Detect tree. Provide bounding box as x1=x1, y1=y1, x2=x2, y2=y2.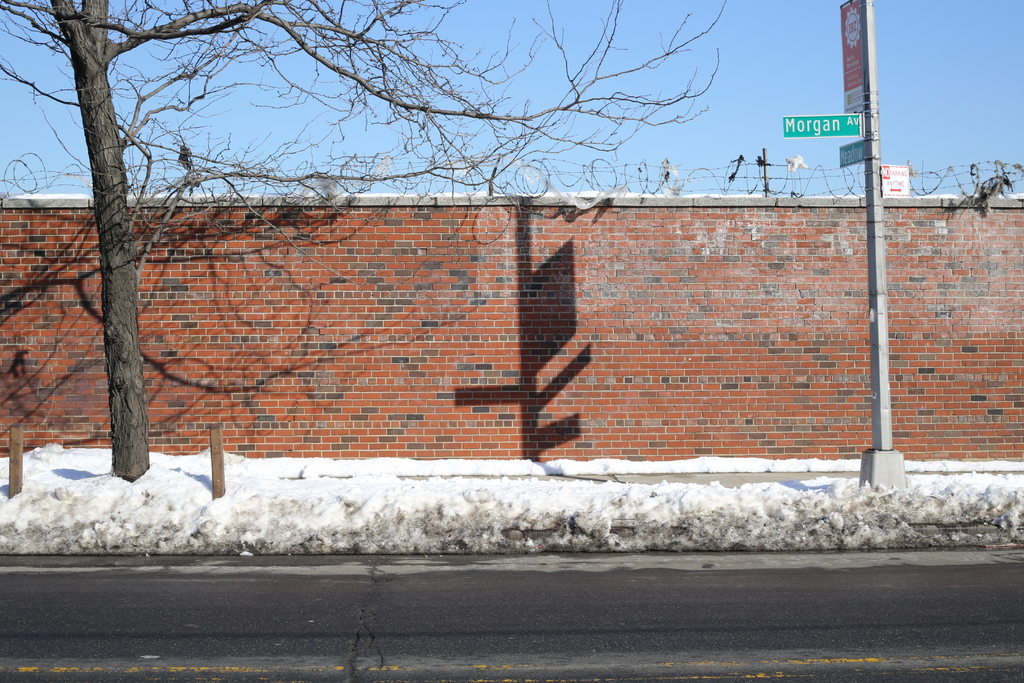
x1=0, y1=0, x2=728, y2=482.
